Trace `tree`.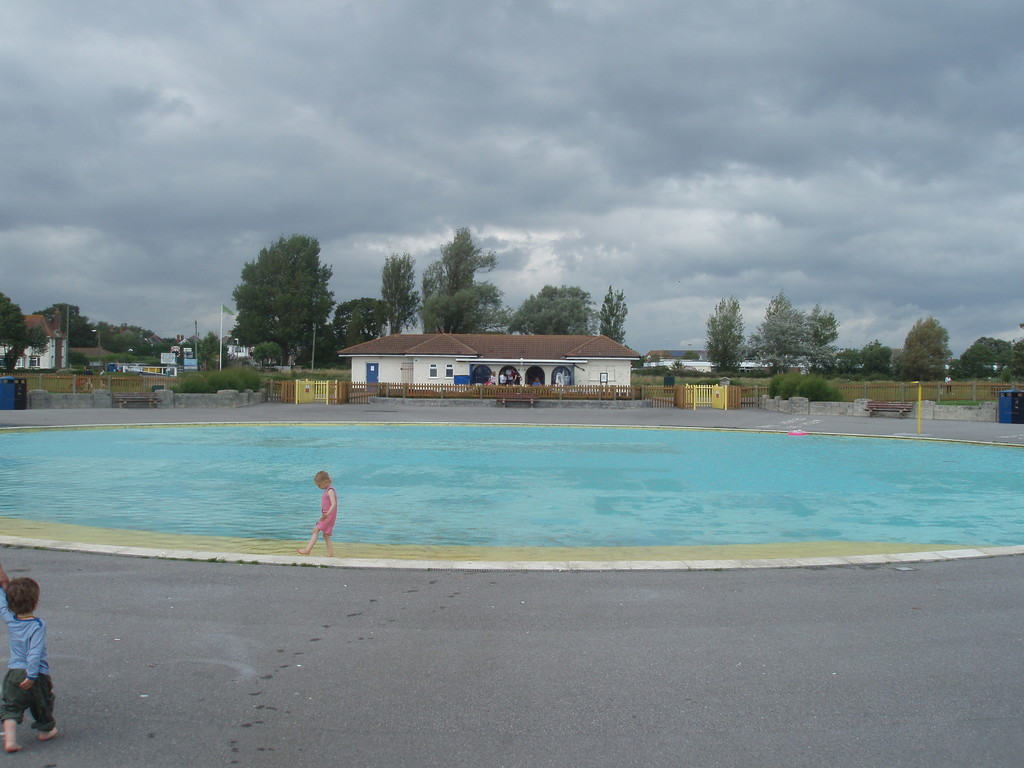
Traced to box(846, 315, 952, 383).
